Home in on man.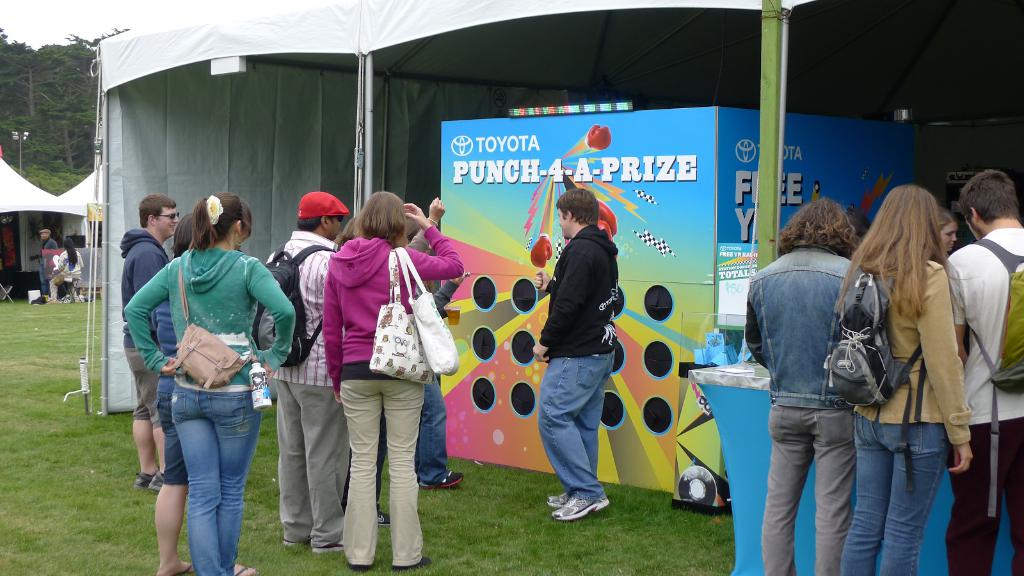
Homed in at pyautogui.locateOnScreen(943, 170, 1023, 575).
